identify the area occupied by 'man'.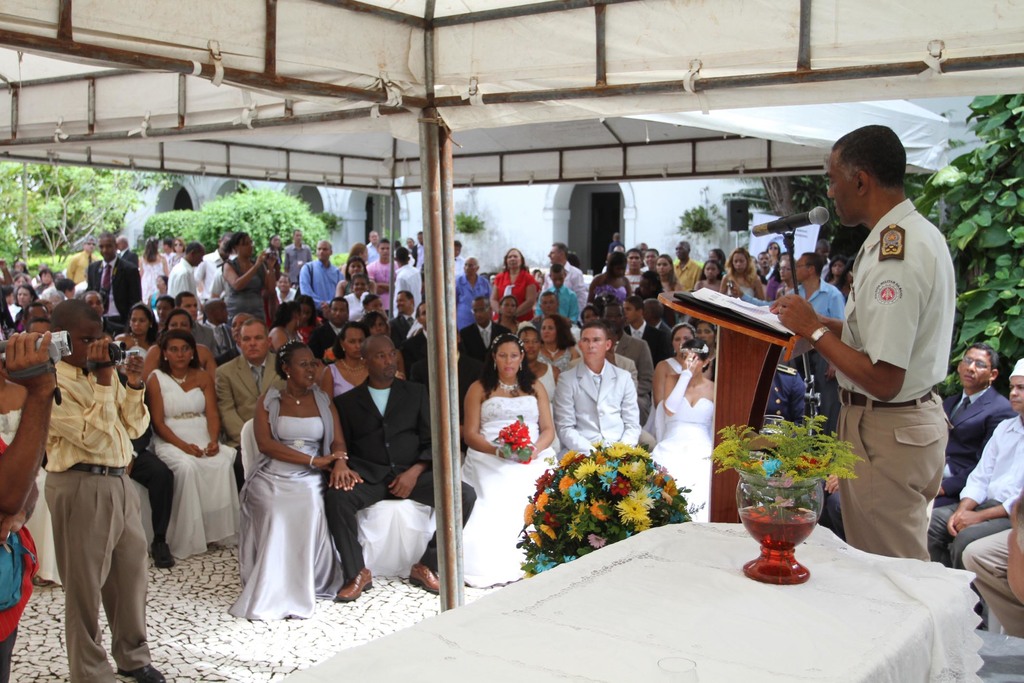
Area: crop(216, 310, 255, 370).
